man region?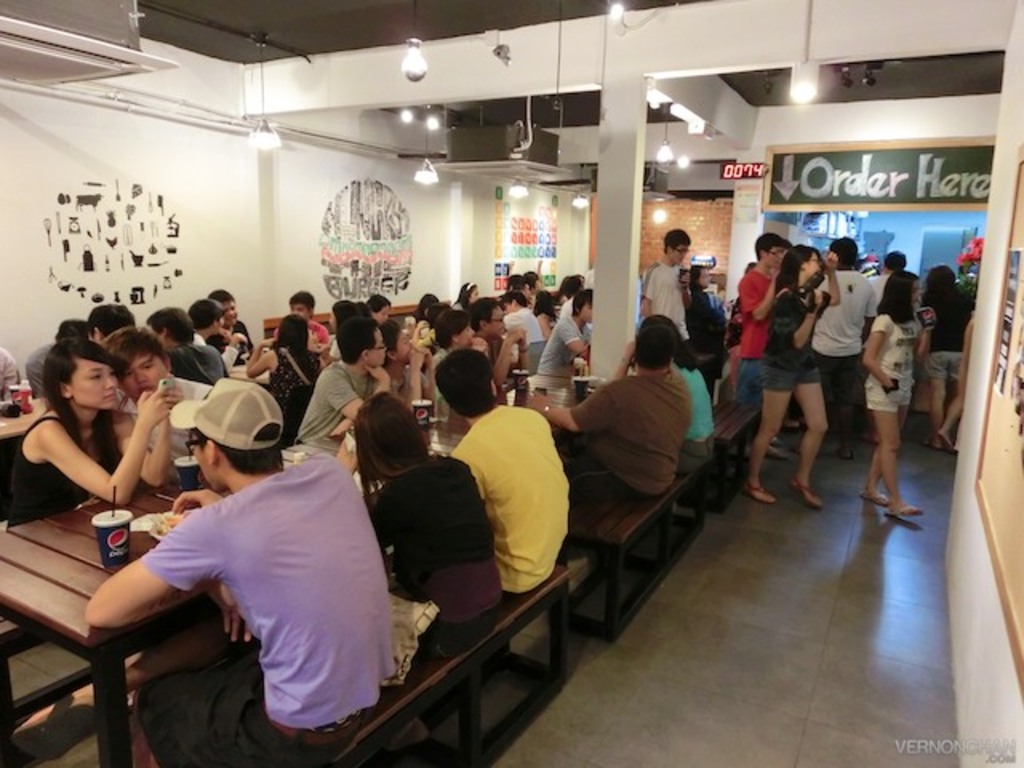
635 211 698 350
